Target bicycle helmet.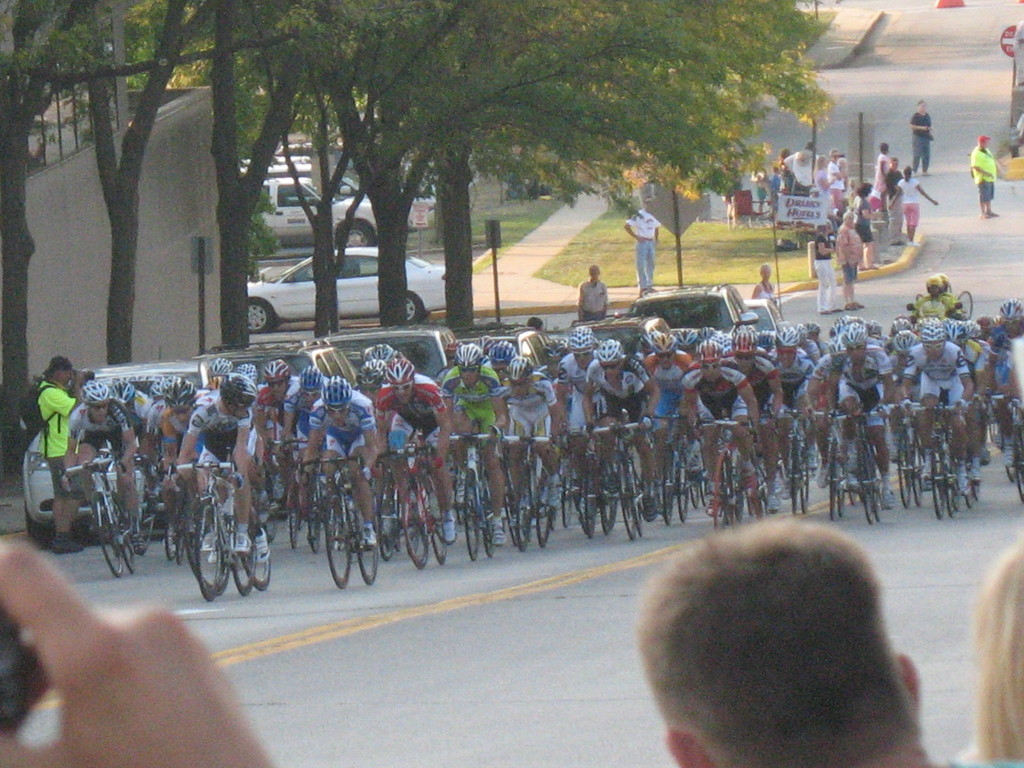
Target region: bbox=(490, 339, 515, 363).
